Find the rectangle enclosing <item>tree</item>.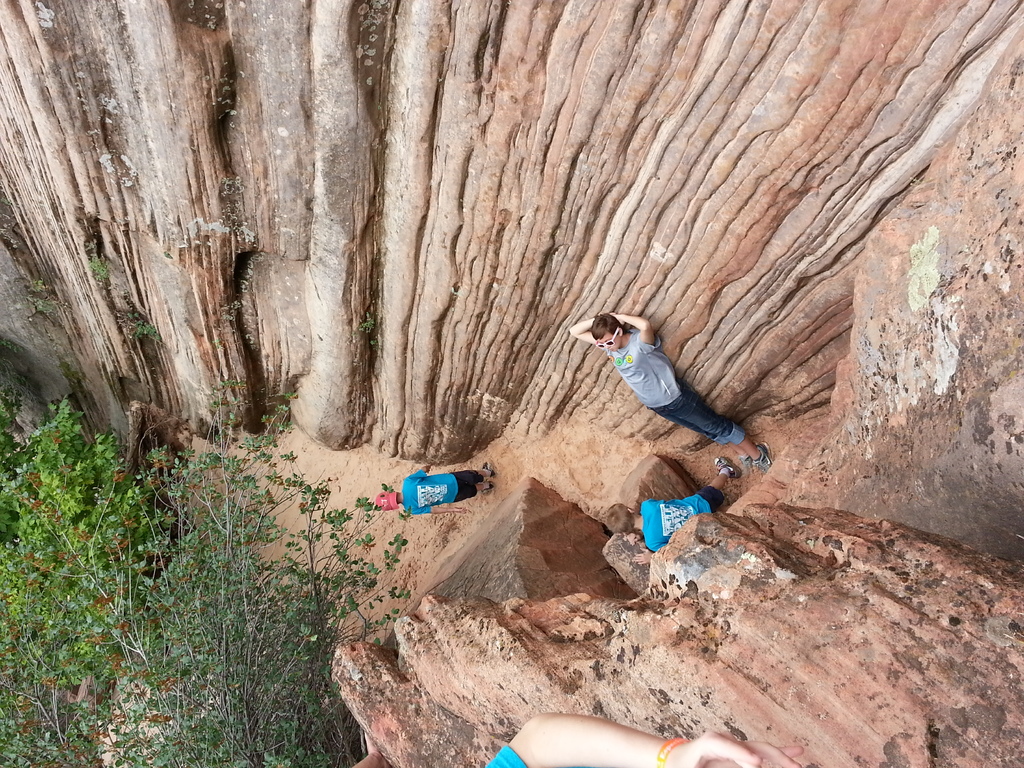
l=28, t=364, r=442, b=767.
